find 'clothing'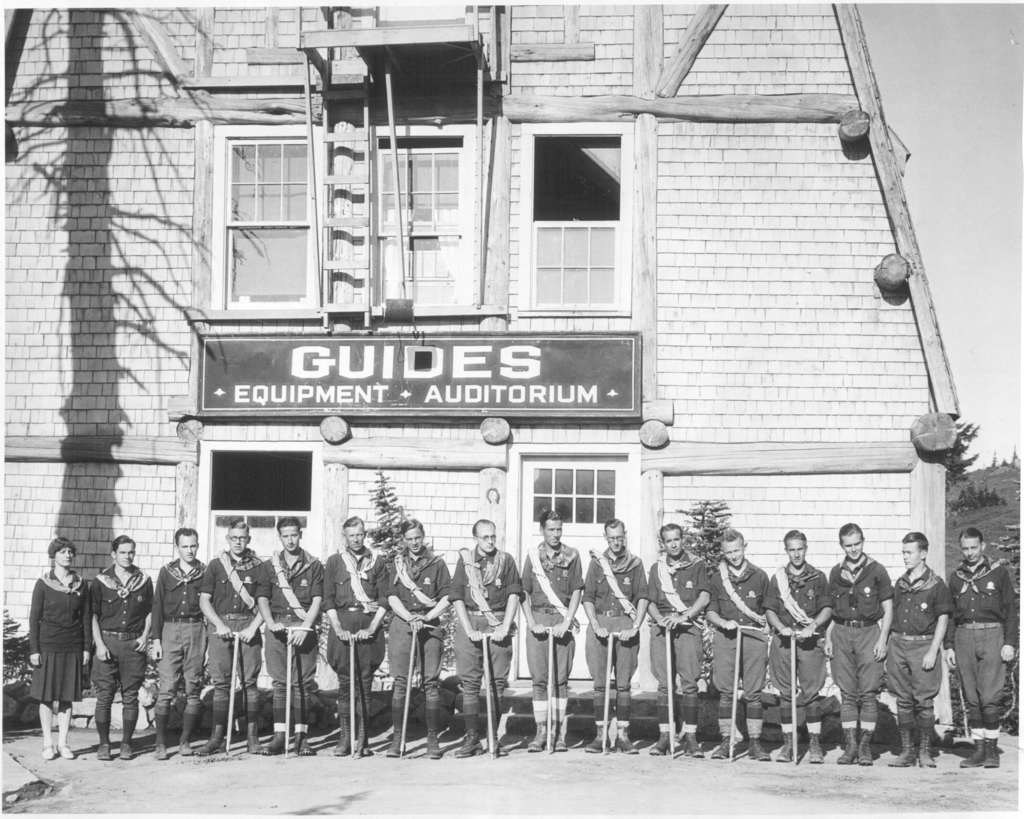
202, 558, 266, 720
